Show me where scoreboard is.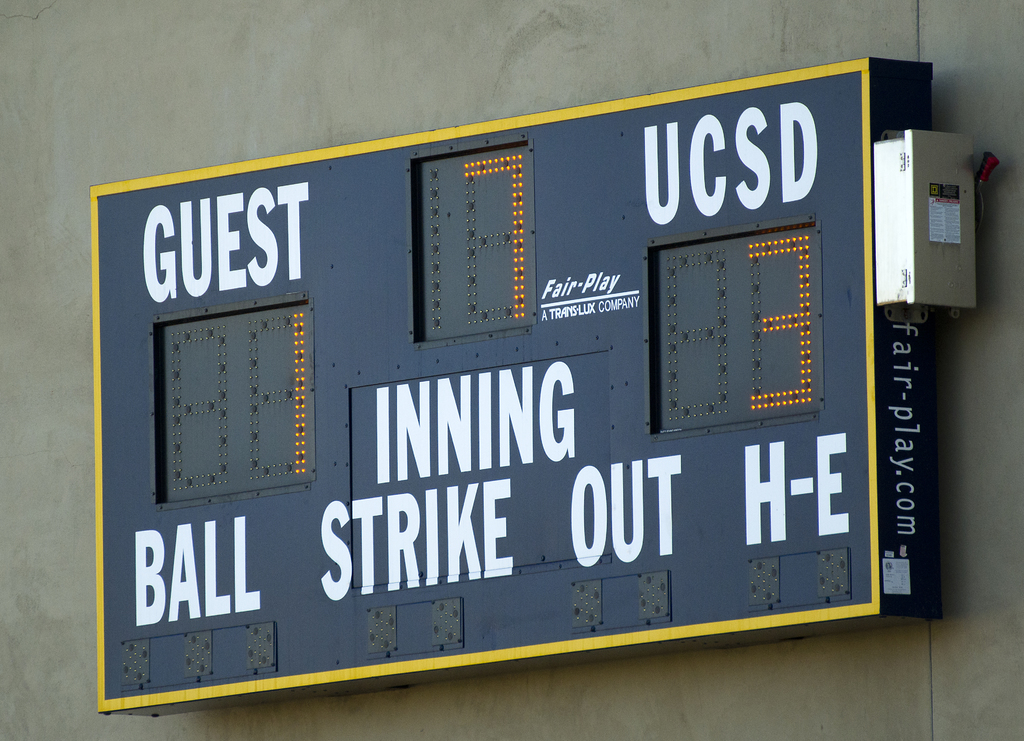
scoreboard is at 86, 60, 949, 722.
